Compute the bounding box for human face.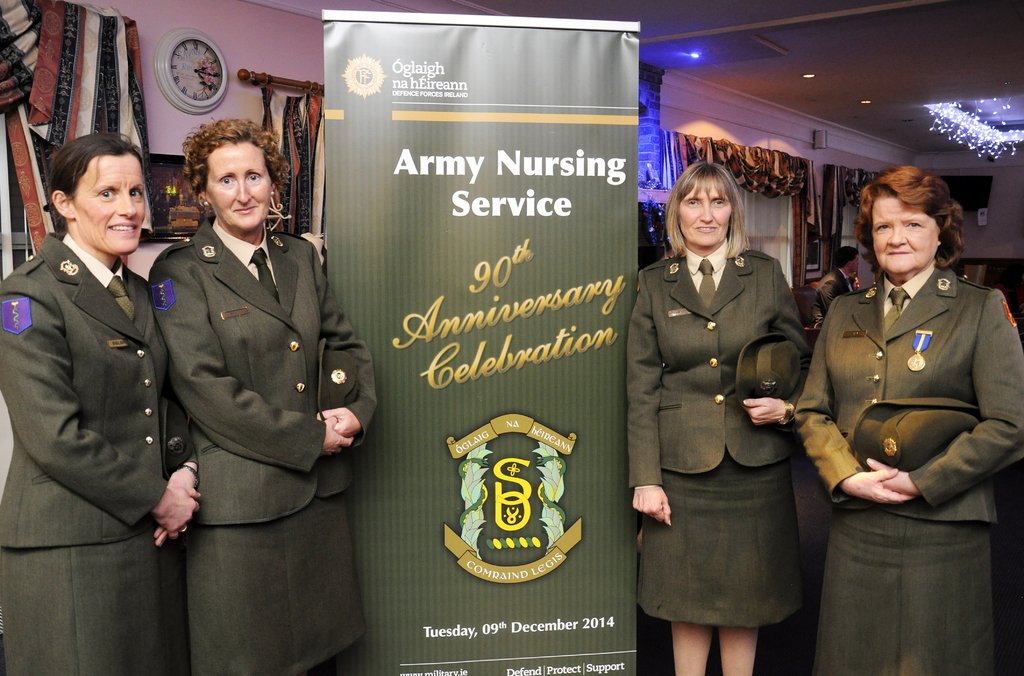
rect(849, 255, 860, 275).
